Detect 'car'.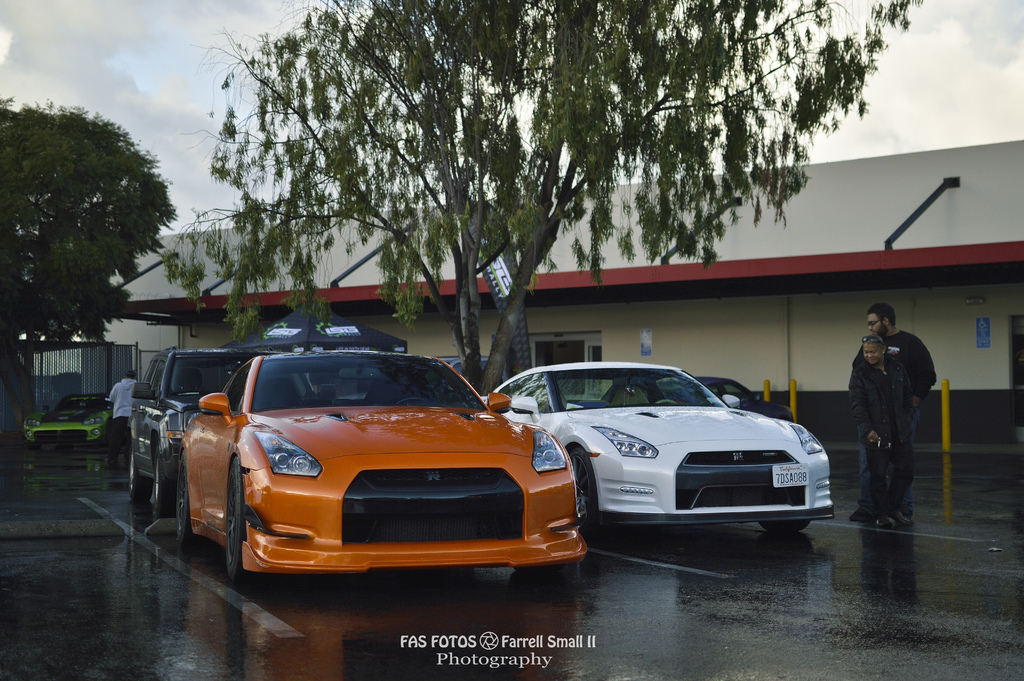
Detected at [x1=125, y1=345, x2=299, y2=509].
